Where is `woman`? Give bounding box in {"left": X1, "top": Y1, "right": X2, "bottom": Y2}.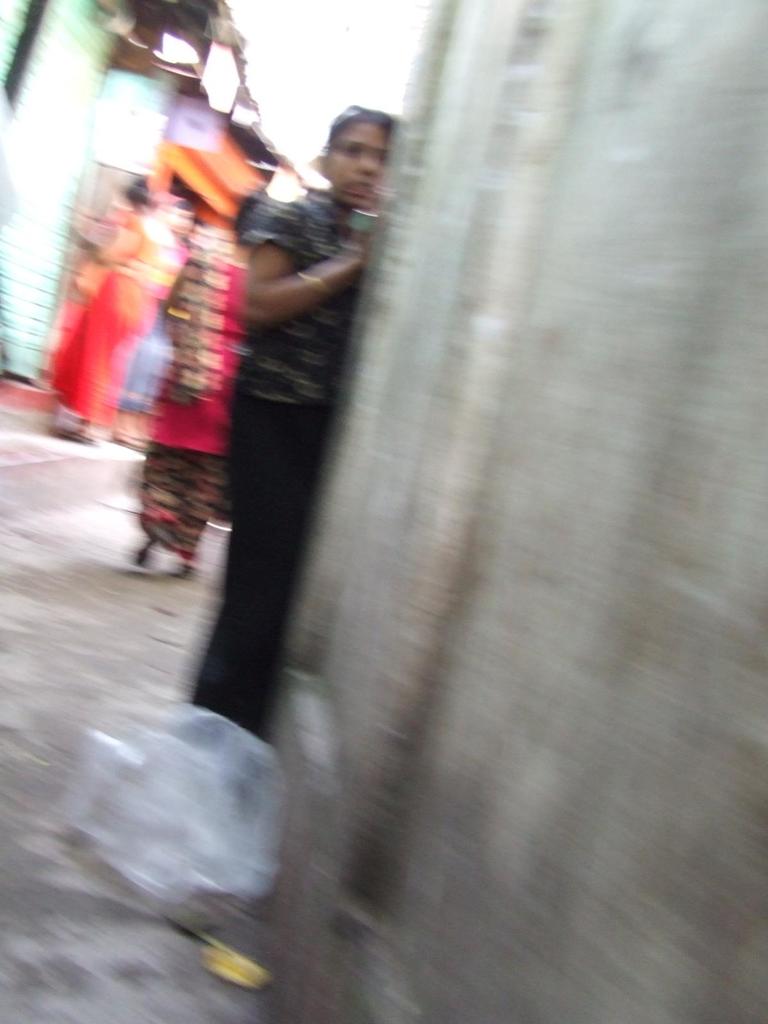
{"left": 191, "top": 102, "right": 389, "bottom": 734}.
